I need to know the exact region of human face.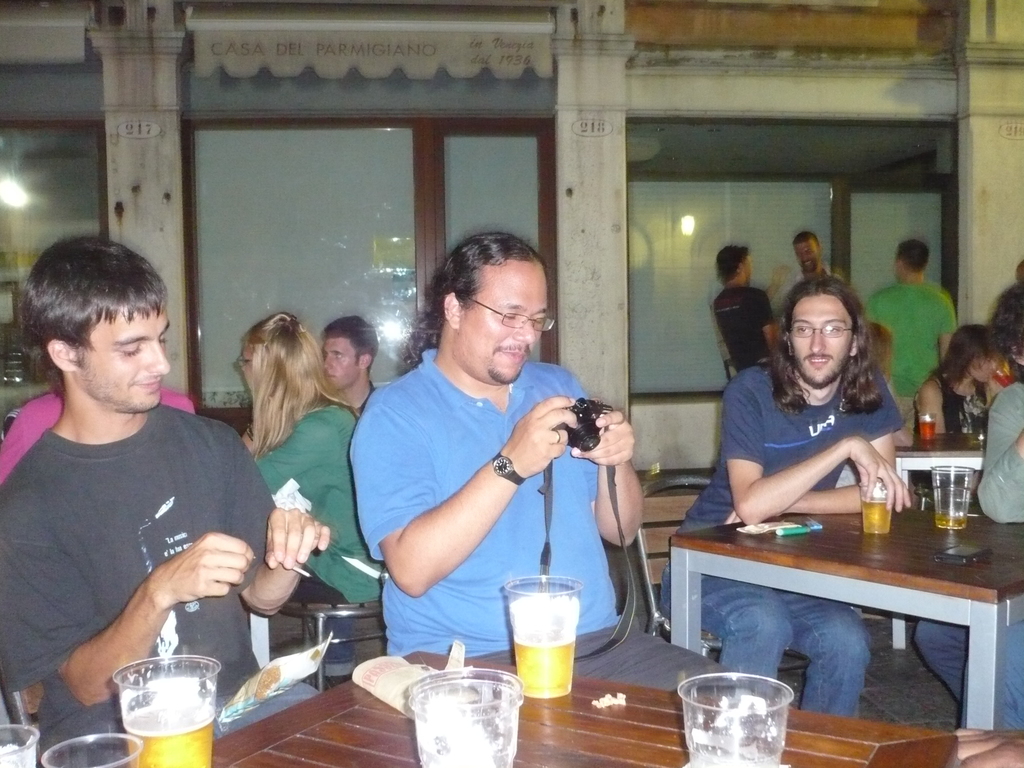
Region: <box>796,244,819,273</box>.
